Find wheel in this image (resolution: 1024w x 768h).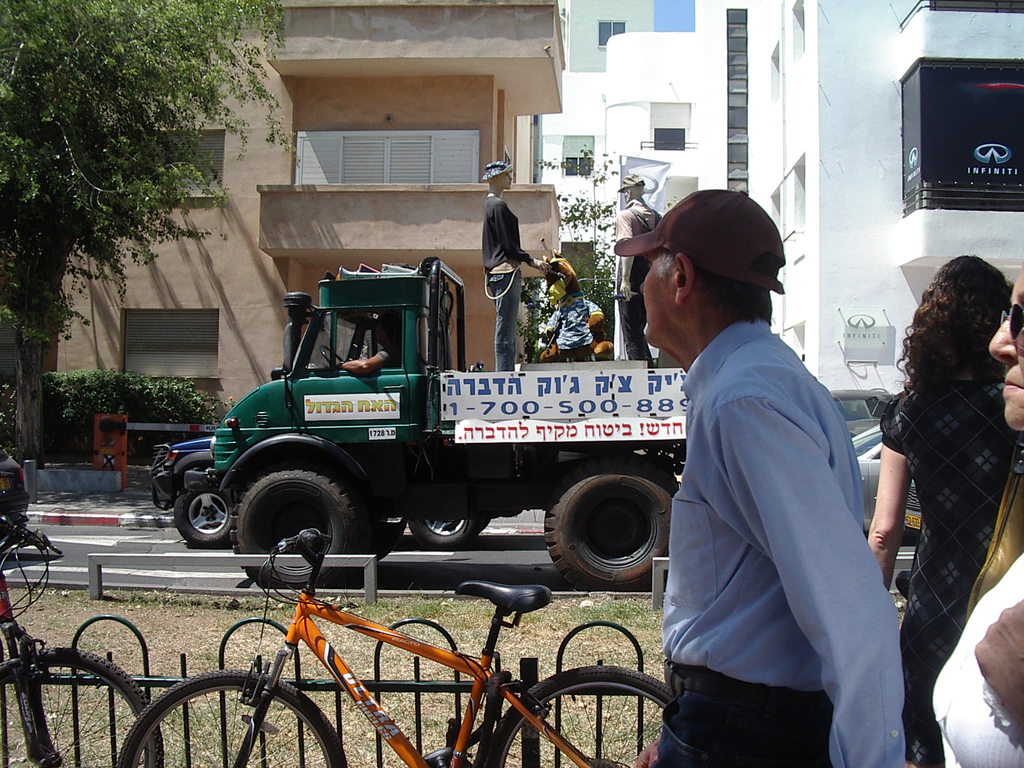
select_region(318, 340, 346, 370).
